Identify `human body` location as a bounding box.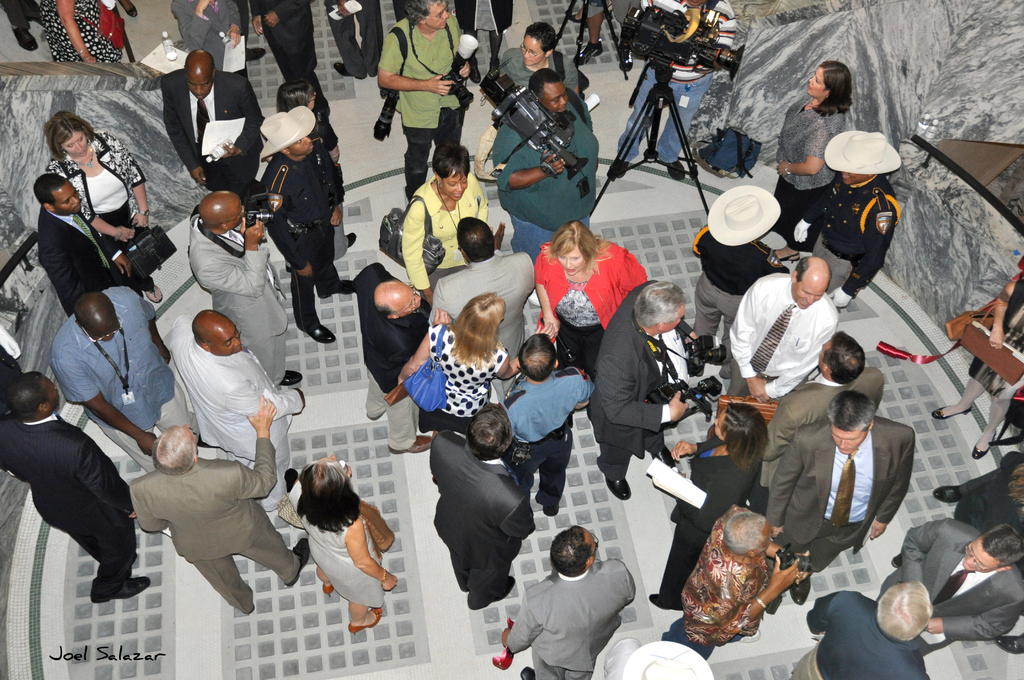
936, 286, 1023, 457.
